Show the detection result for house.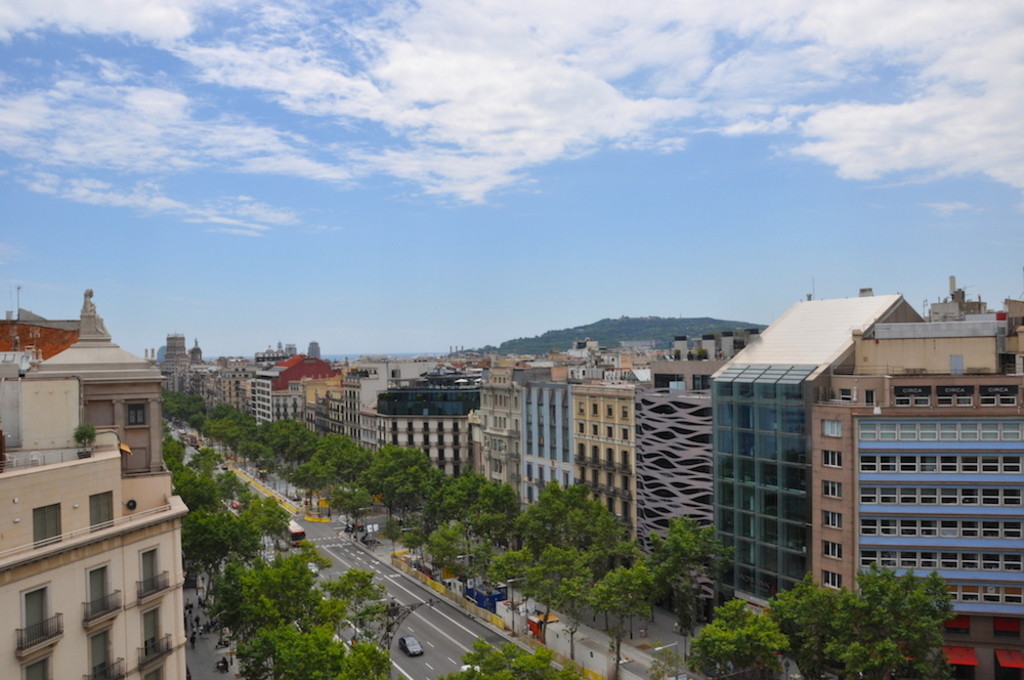
<bbox>338, 384, 356, 434</bbox>.
